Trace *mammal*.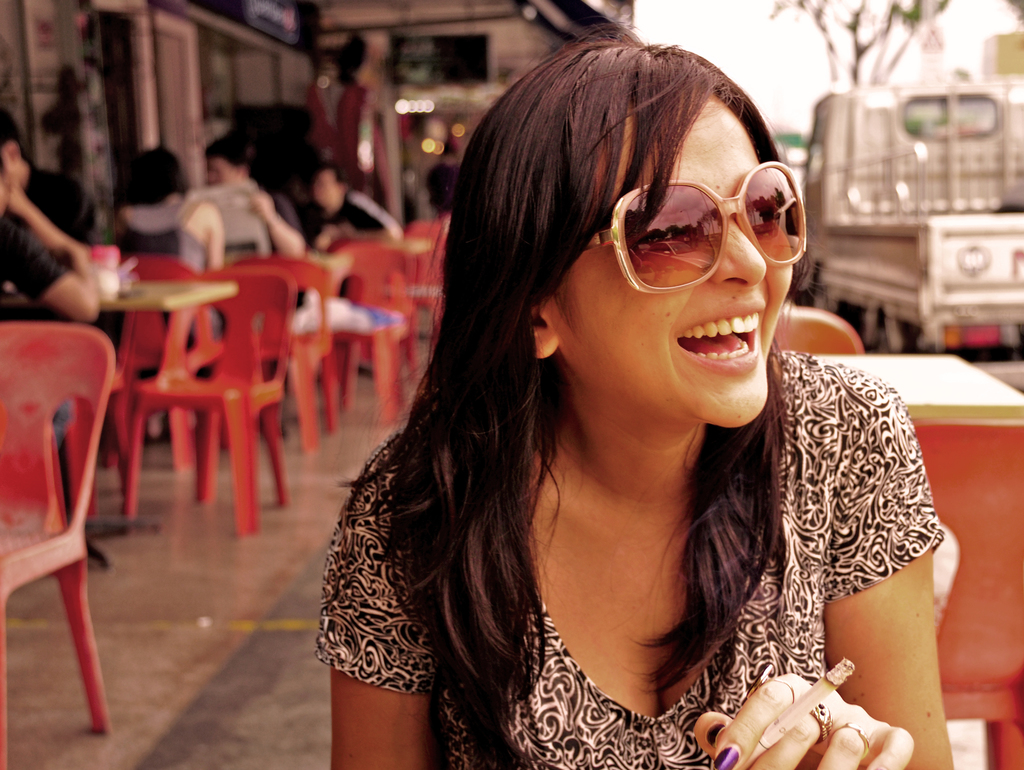
Traced to region(0, 103, 103, 276).
